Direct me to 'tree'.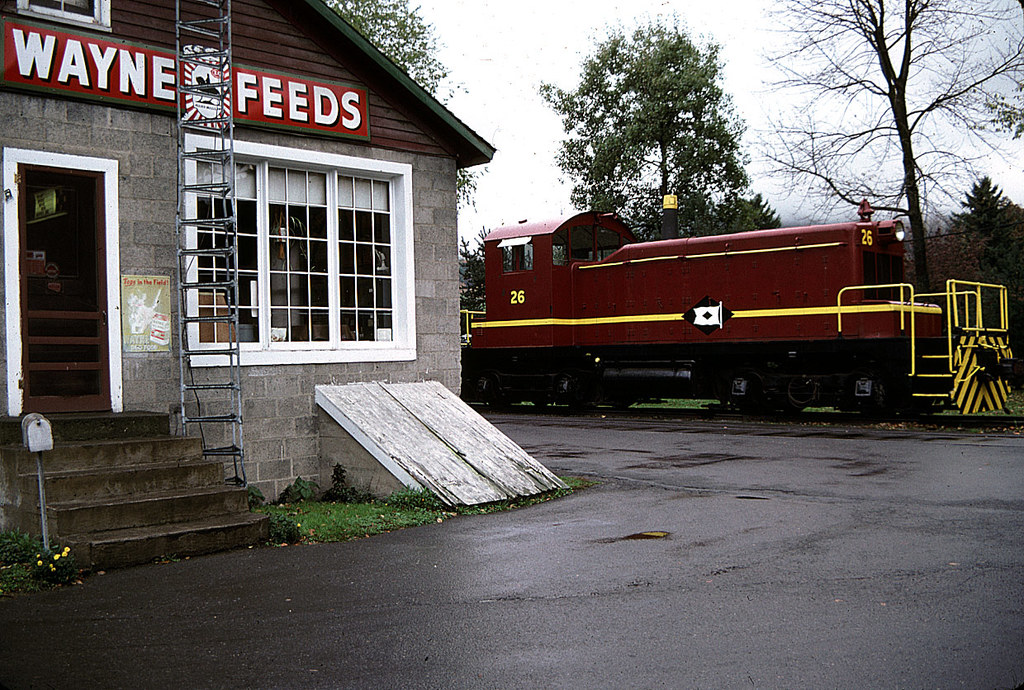
Direction: 325 0 491 220.
